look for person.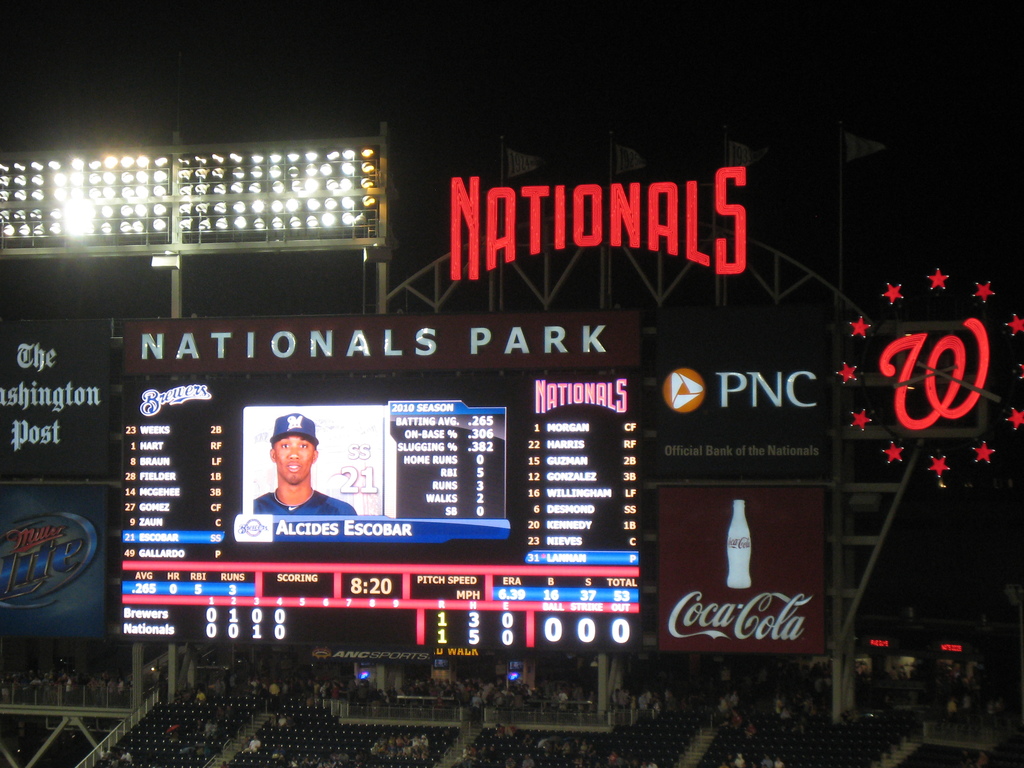
Found: bbox=[197, 687, 207, 703].
